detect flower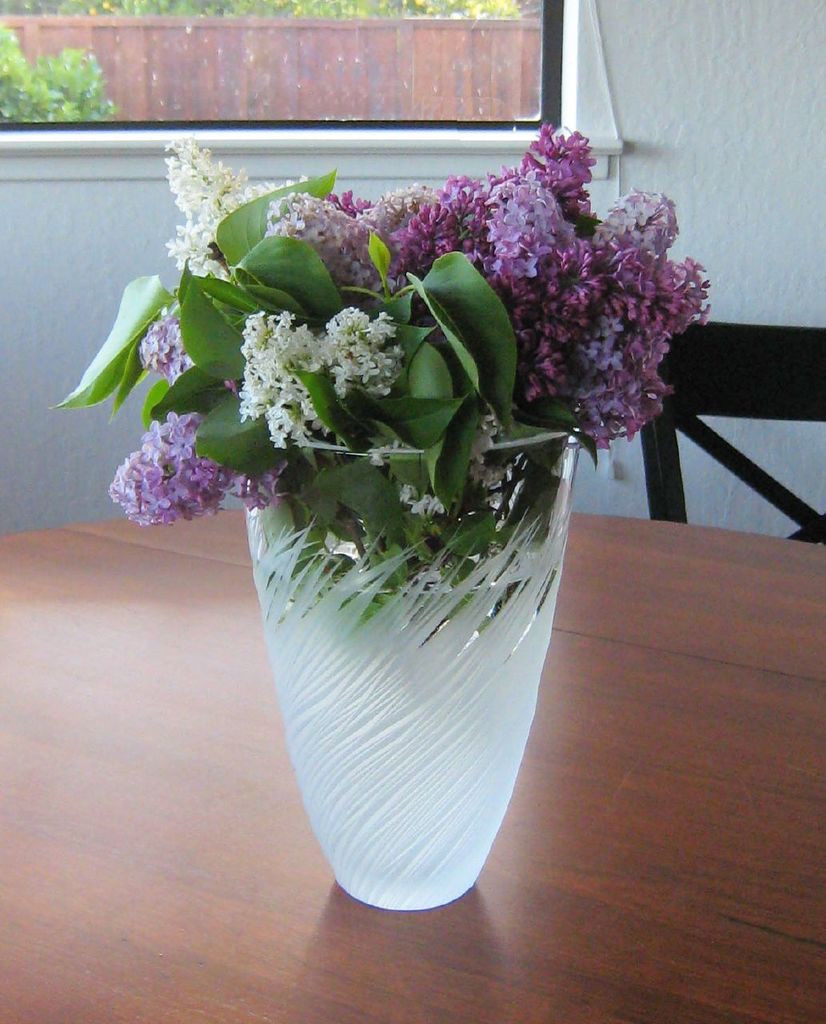
x1=138 y1=290 x2=213 y2=382
